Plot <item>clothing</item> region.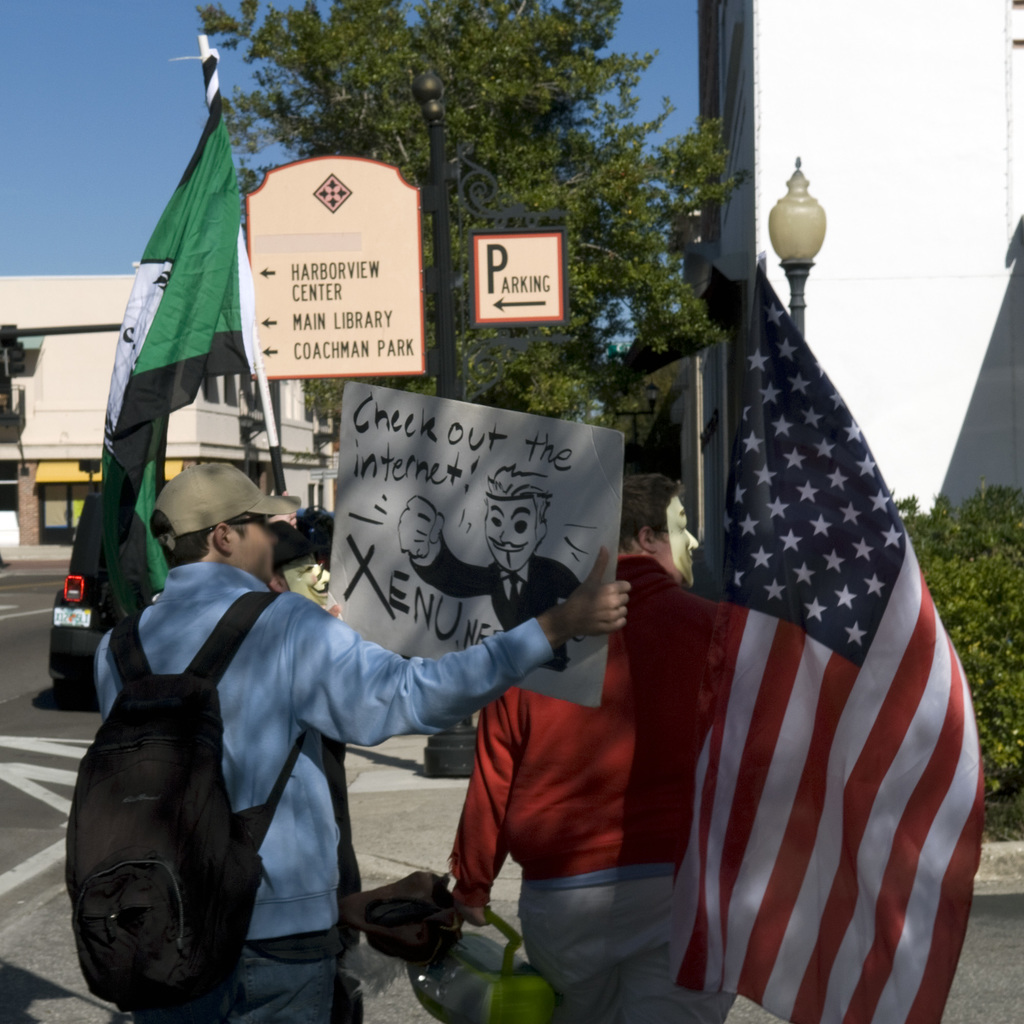
Plotted at Rect(458, 545, 721, 1023).
